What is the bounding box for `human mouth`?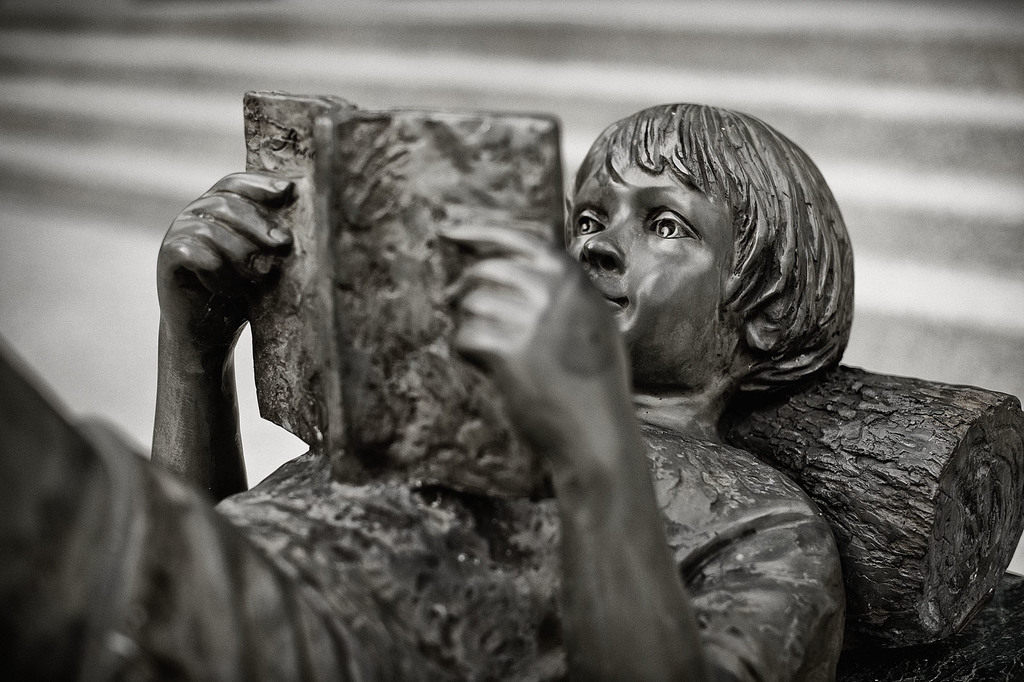
bbox=[598, 274, 630, 314].
